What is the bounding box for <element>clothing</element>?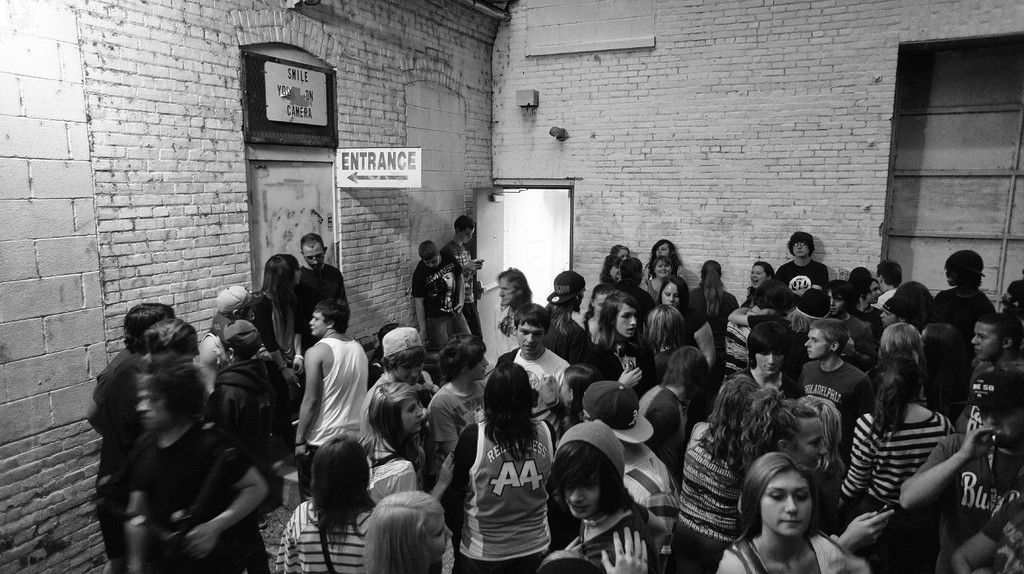
BBox(364, 459, 420, 515).
